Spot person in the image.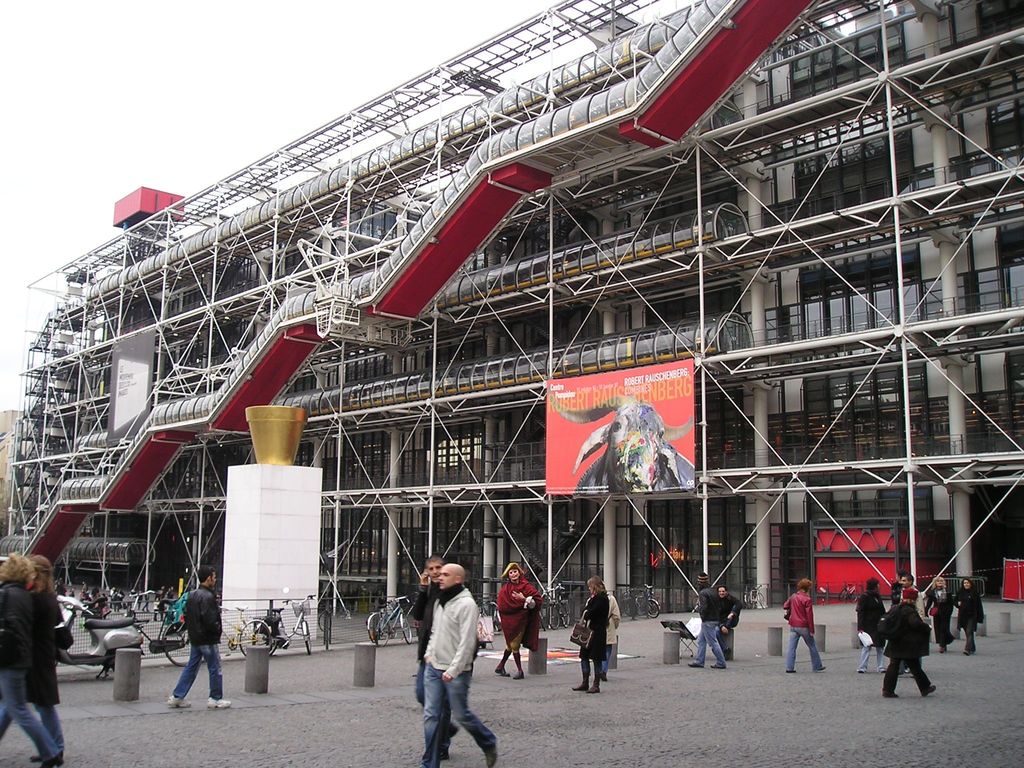
person found at Rect(851, 579, 888, 678).
